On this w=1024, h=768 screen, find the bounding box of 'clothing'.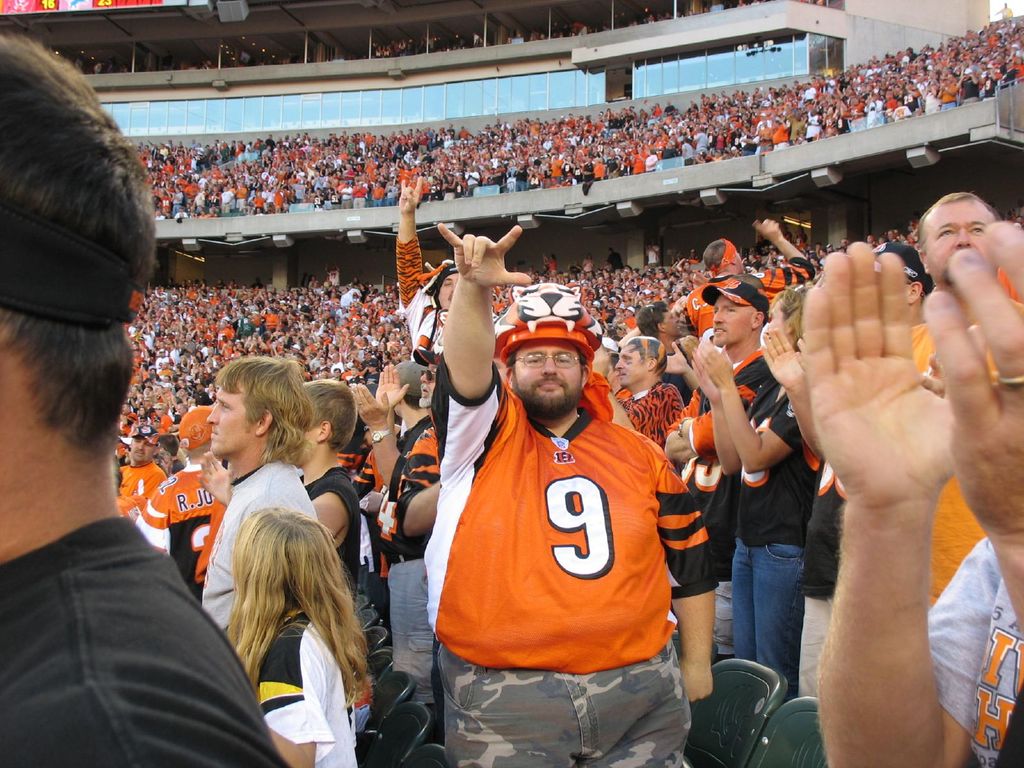
Bounding box: [x1=203, y1=457, x2=324, y2=630].
